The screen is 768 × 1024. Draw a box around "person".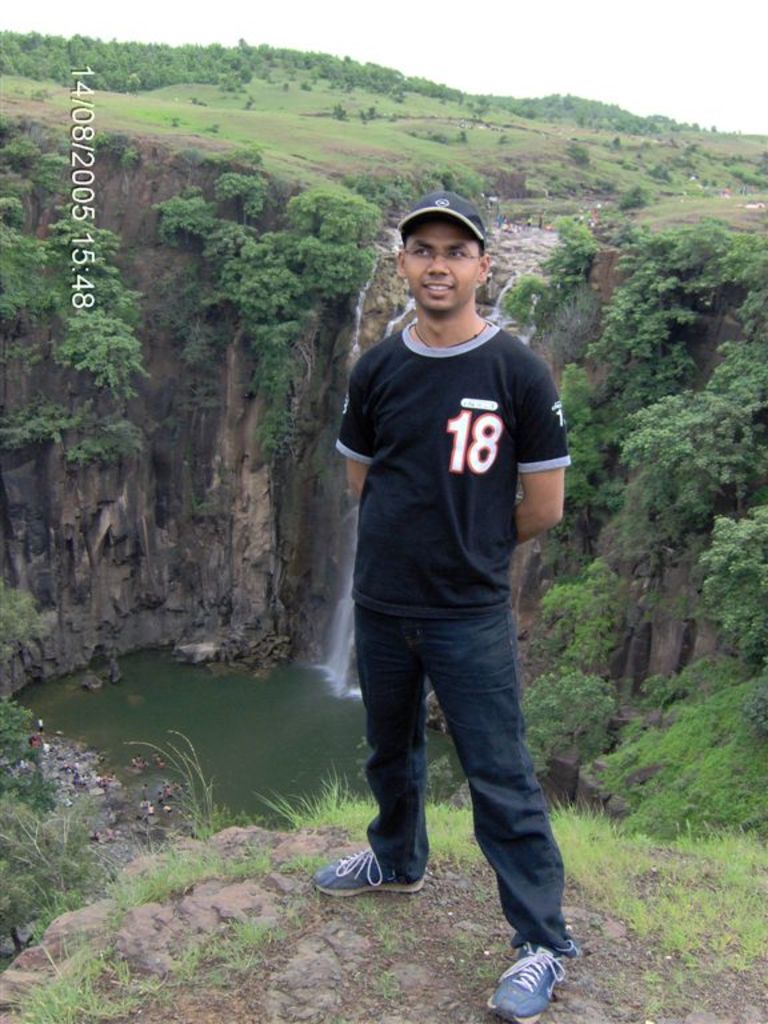
locate(321, 195, 568, 1023).
